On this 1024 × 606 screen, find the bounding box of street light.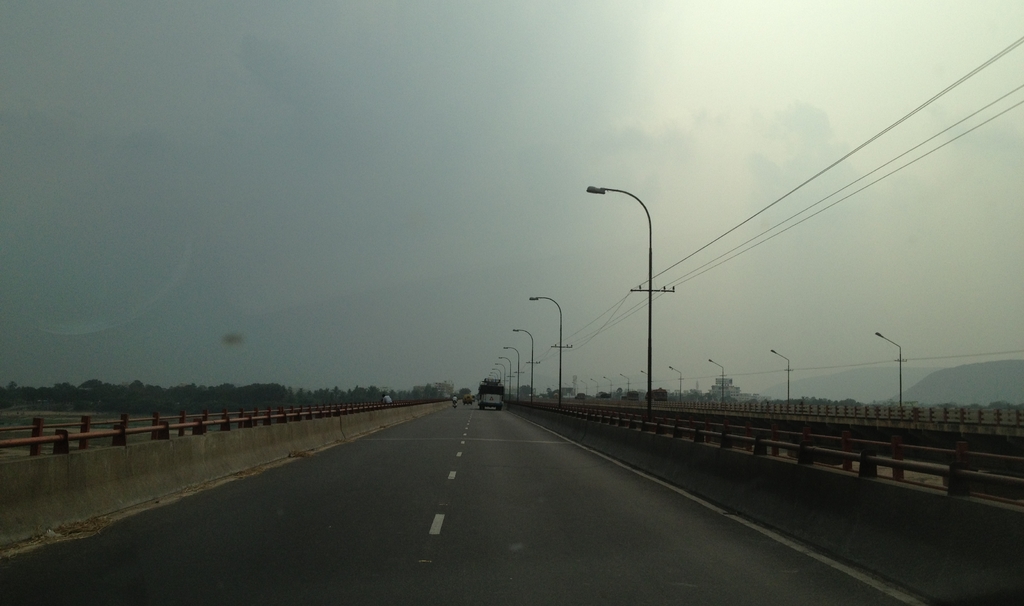
Bounding box: detection(590, 378, 593, 400).
